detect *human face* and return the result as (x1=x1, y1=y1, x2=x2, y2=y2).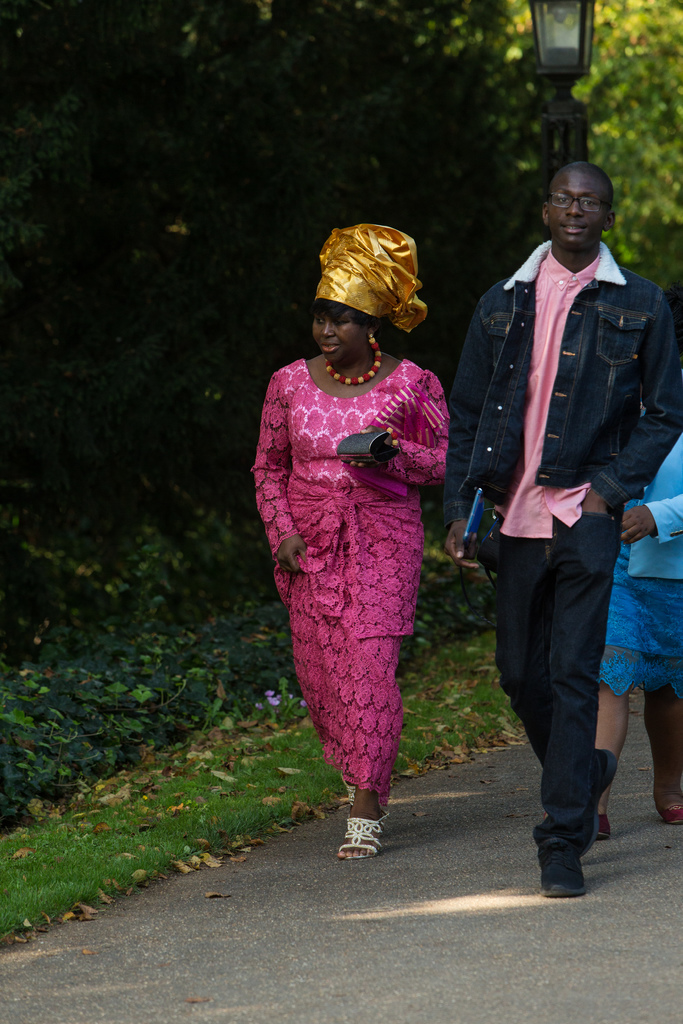
(x1=308, y1=300, x2=365, y2=372).
